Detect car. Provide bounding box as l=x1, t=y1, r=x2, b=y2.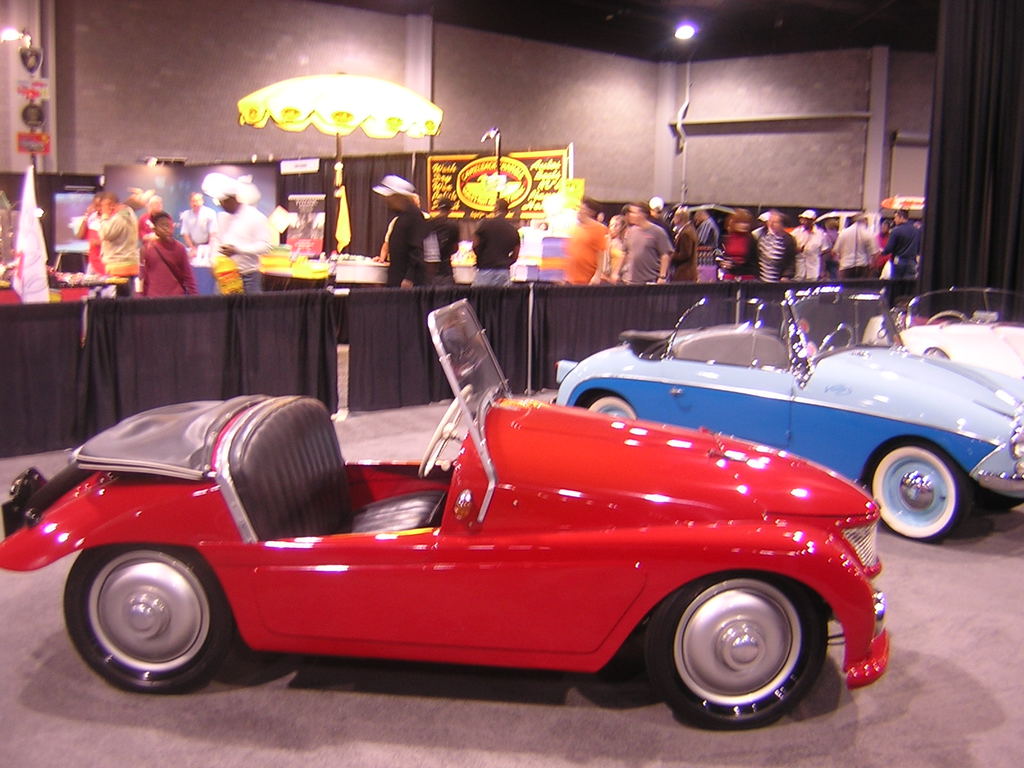
l=53, t=244, r=141, b=300.
